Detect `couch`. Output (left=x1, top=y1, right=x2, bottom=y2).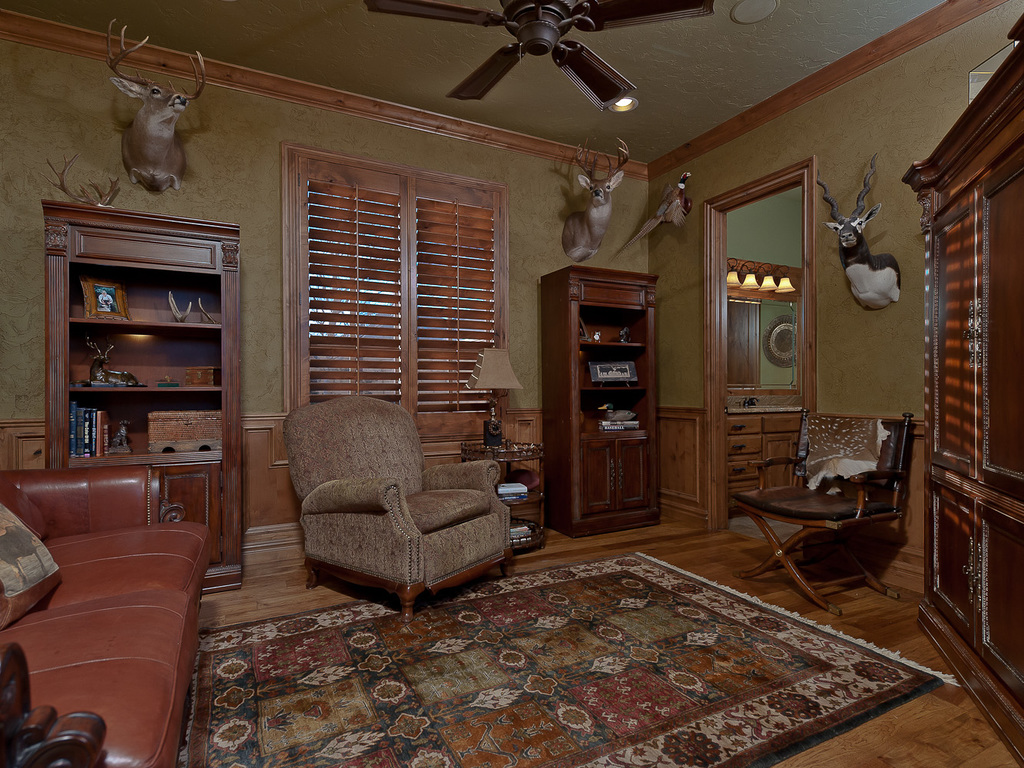
(left=13, top=474, right=230, bottom=736).
